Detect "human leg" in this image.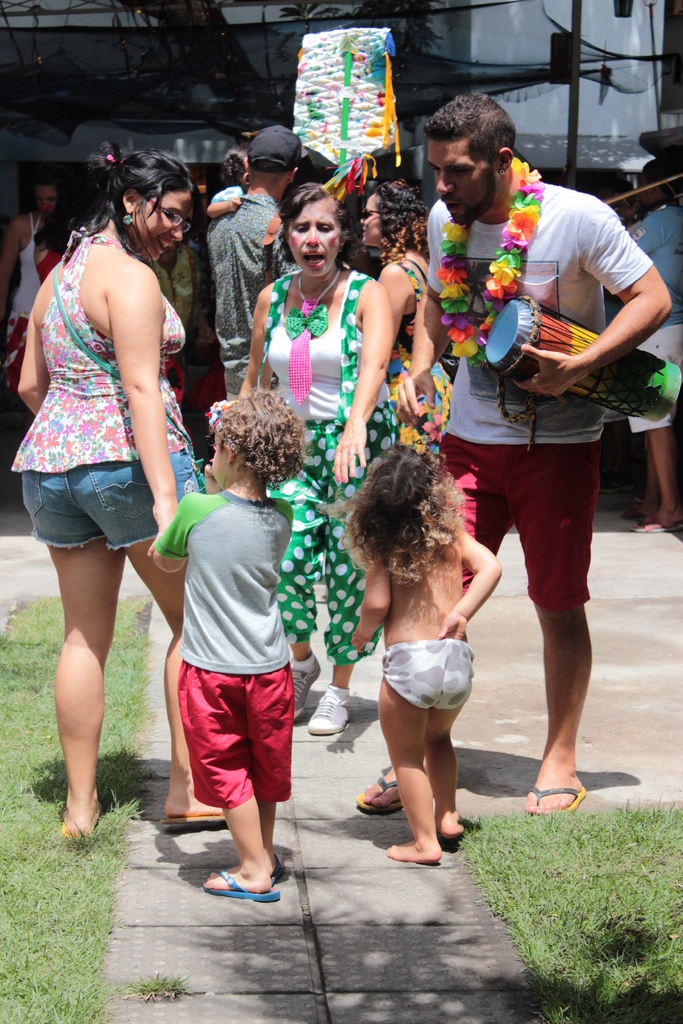
Detection: x1=432 y1=644 x2=475 y2=838.
